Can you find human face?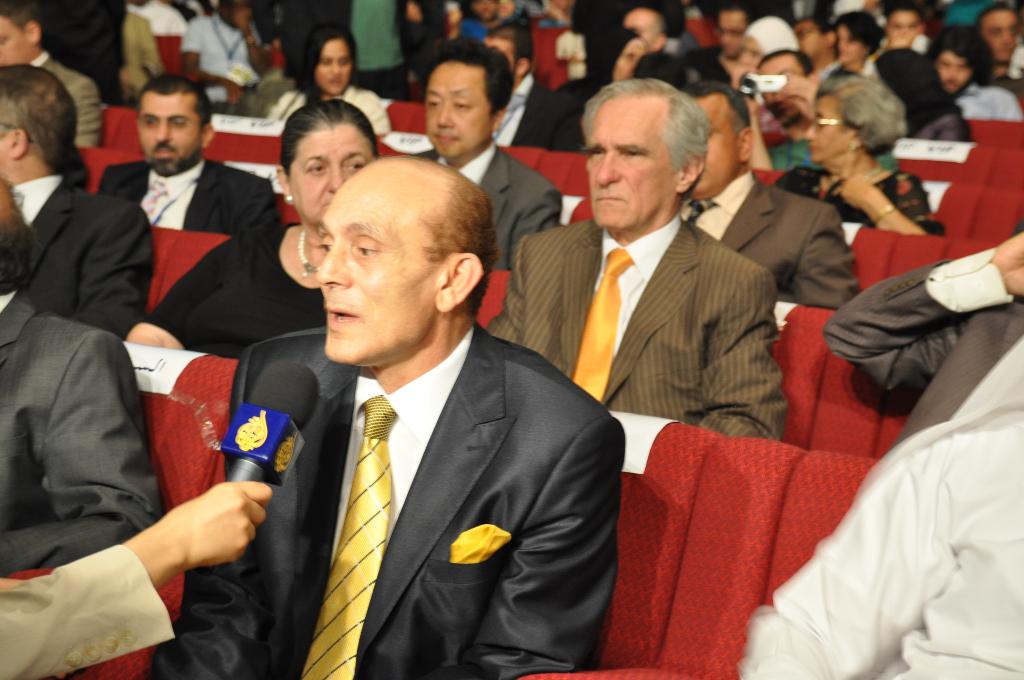
Yes, bounding box: [804,95,858,161].
